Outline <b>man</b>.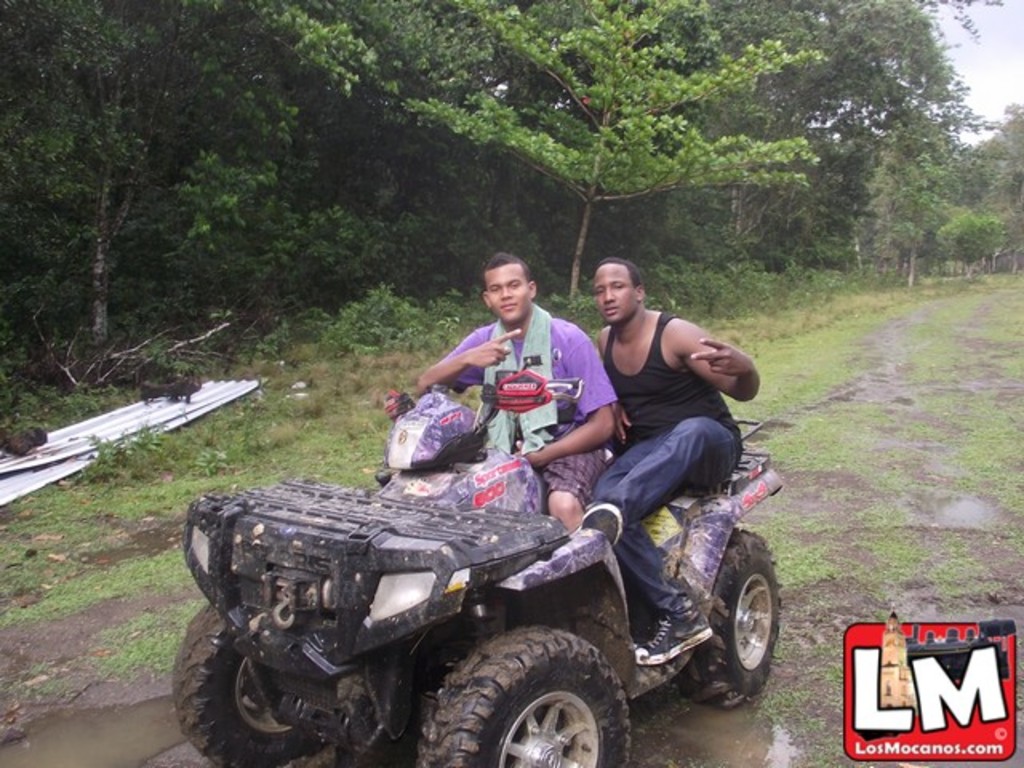
Outline: x1=573 y1=256 x2=763 y2=666.
